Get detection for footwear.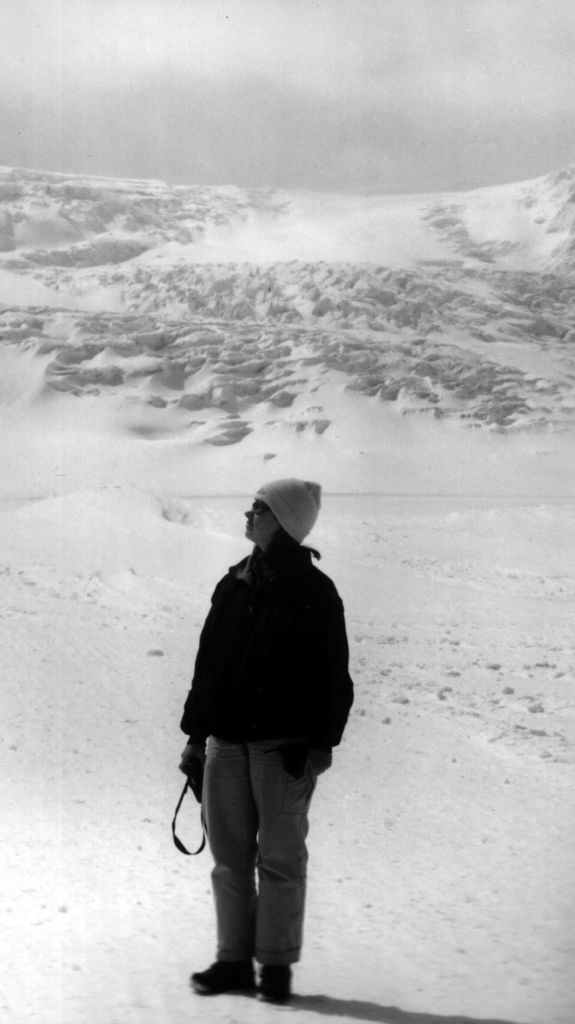
Detection: <box>261,965,293,1005</box>.
